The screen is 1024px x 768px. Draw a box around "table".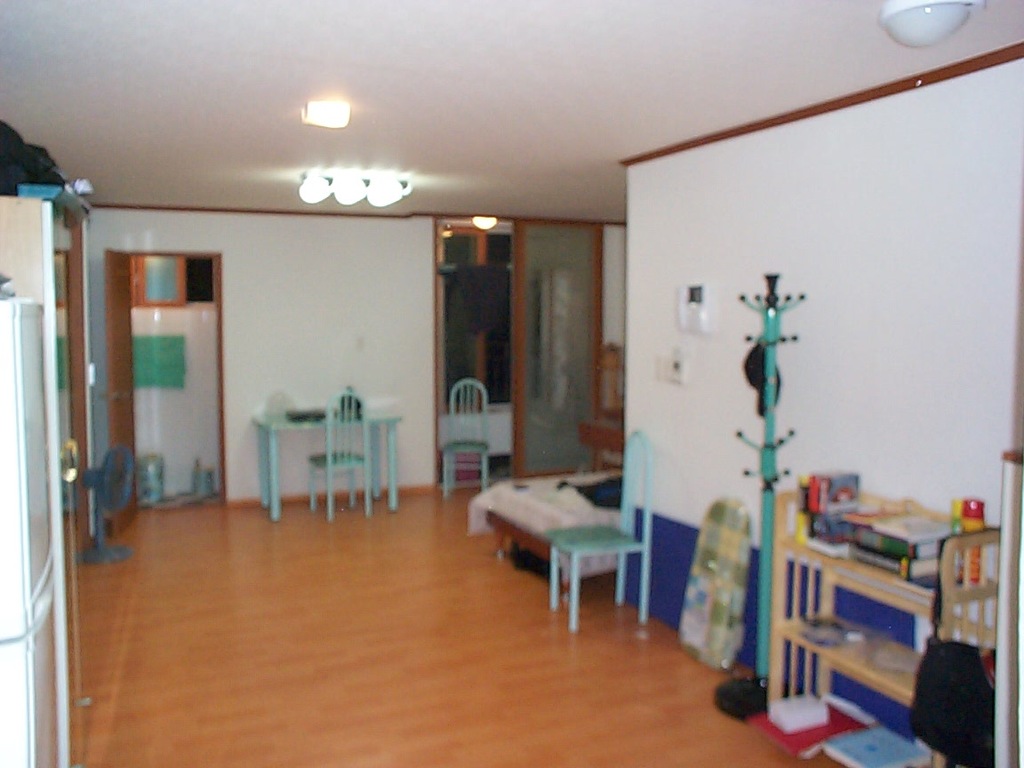
[x1=764, y1=467, x2=999, y2=767].
